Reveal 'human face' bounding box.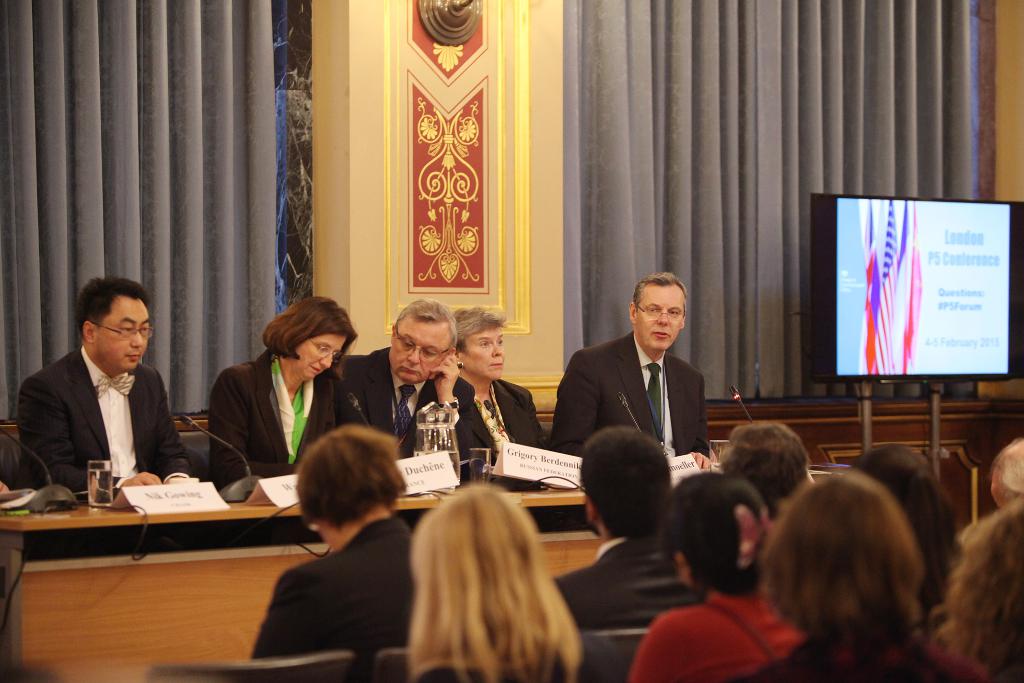
Revealed: (left=289, top=336, right=348, bottom=390).
